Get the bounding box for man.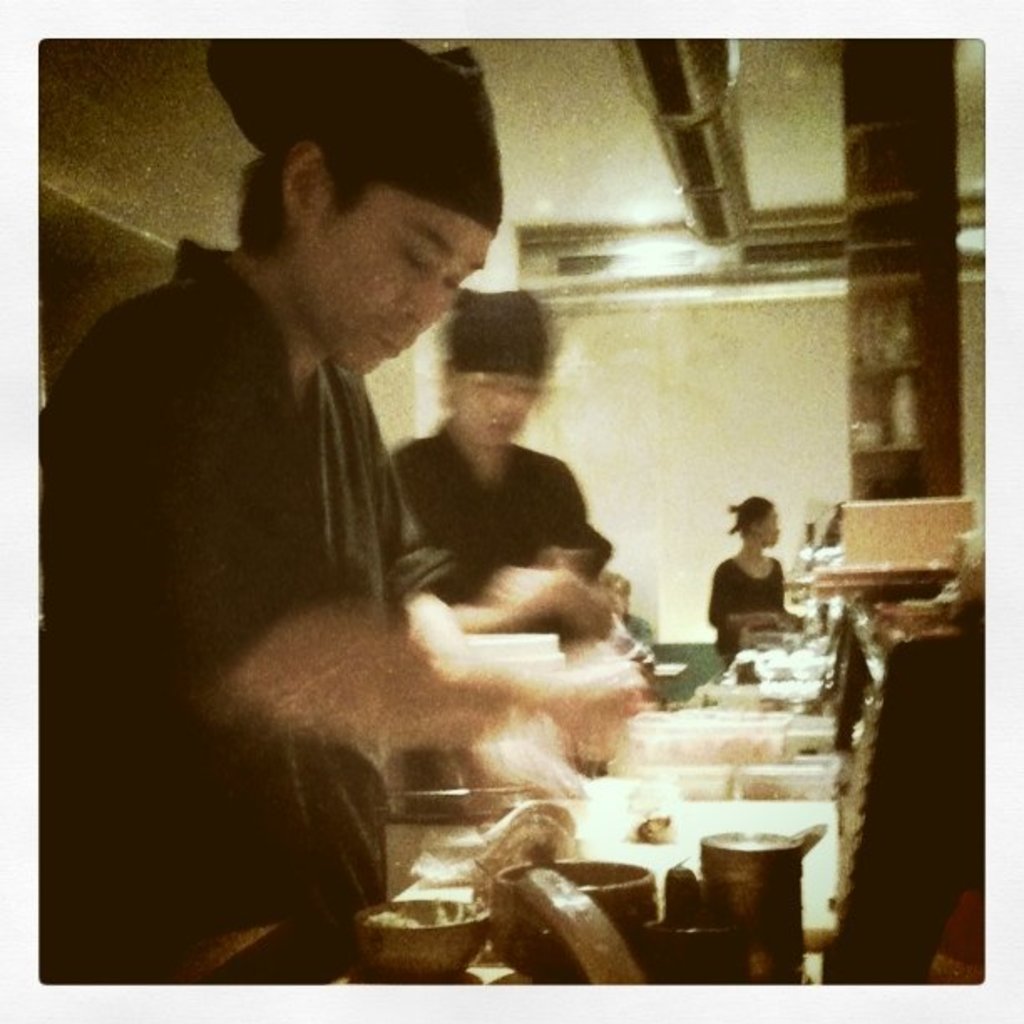
[69,114,644,915].
